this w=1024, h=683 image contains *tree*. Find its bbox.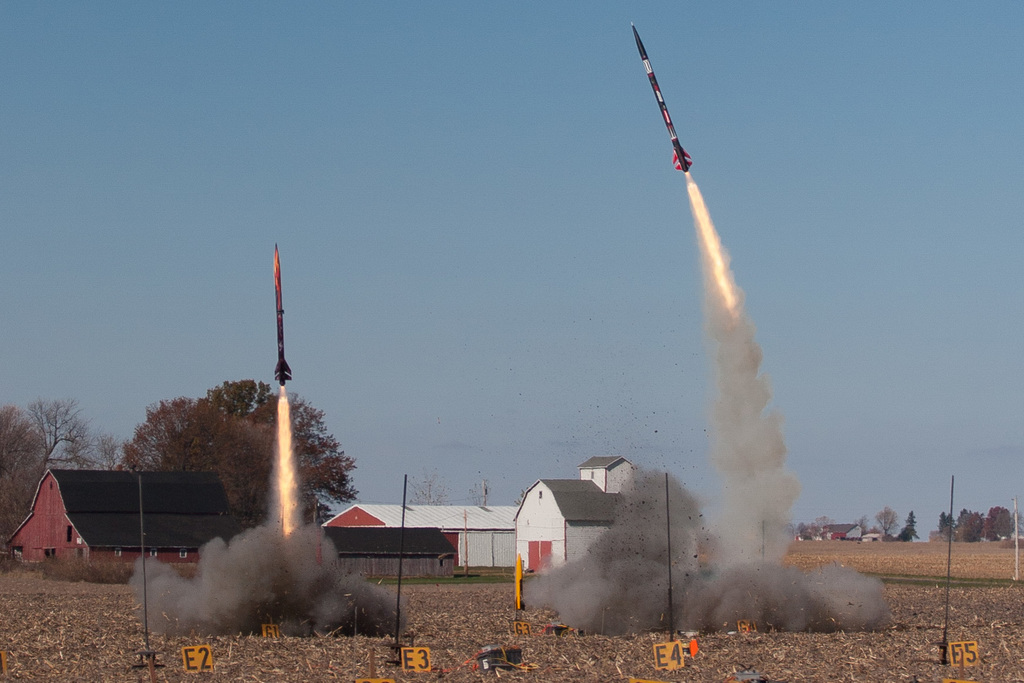
111 372 374 555.
